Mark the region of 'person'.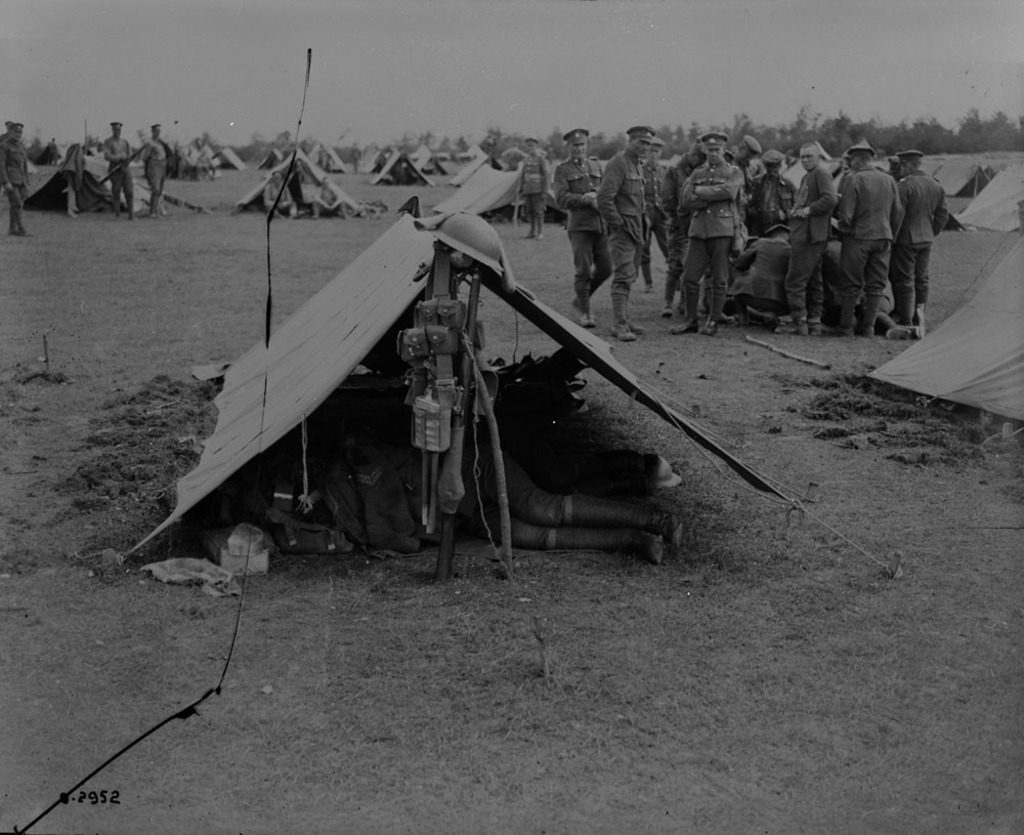
Region: box=[268, 448, 681, 563].
